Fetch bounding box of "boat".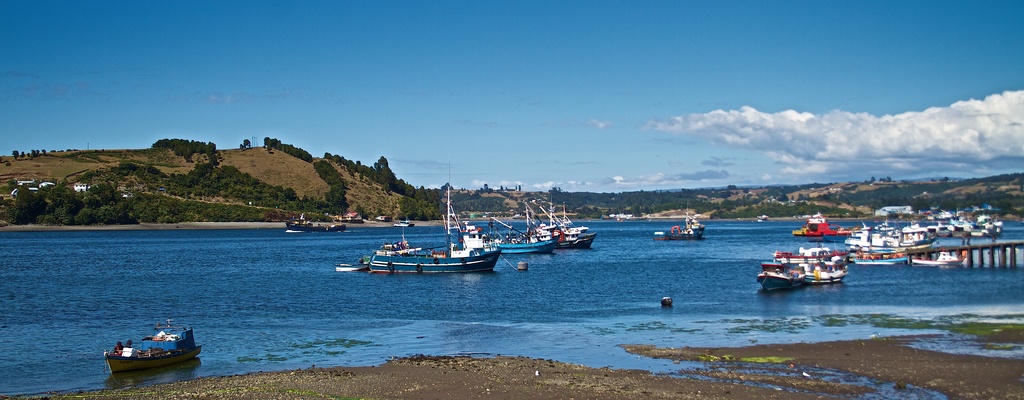
Bbox: <bbox>755, 208, 771, 224</bbox>.
